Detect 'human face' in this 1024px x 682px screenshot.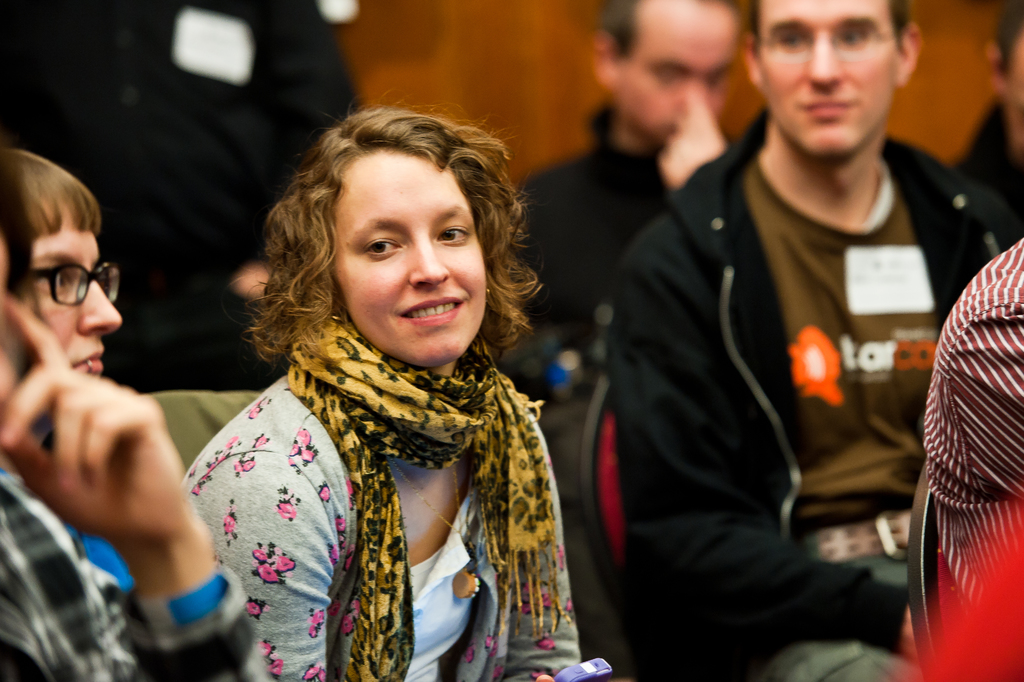
Detection: box=[314, 149, 495, 365].
